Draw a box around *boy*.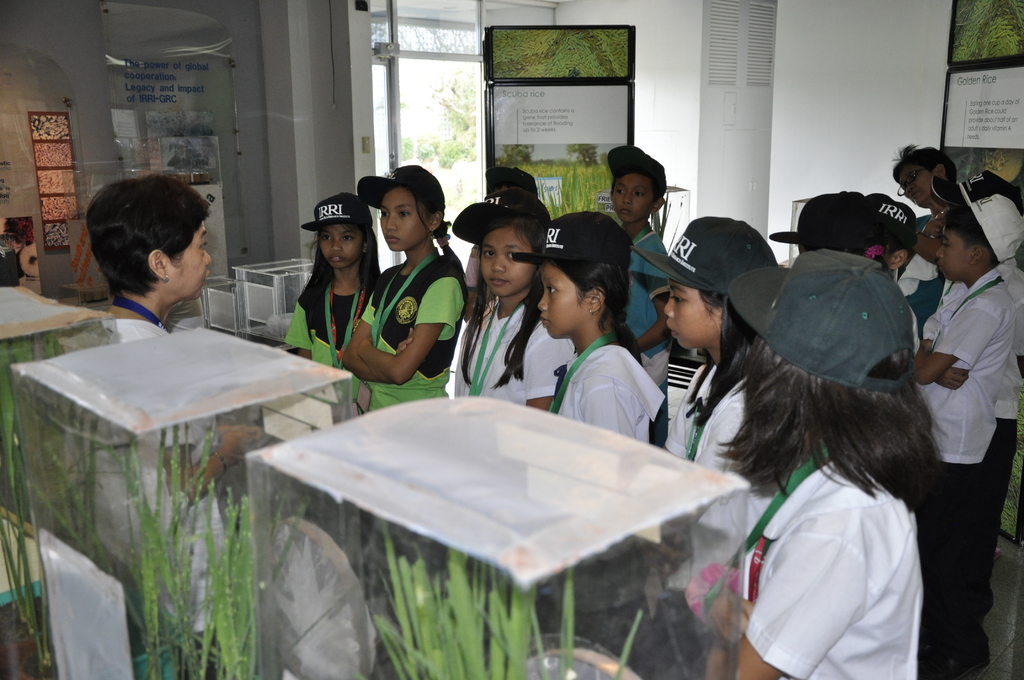
BBox(909, 177, 1023, 679).
